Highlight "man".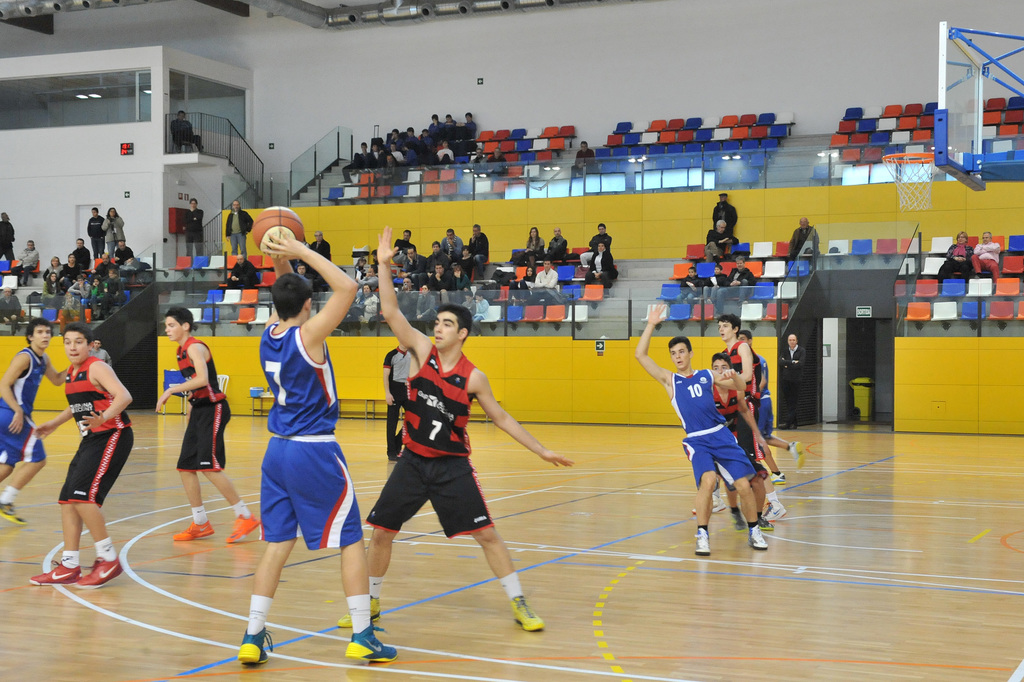
Highlighted region: rect(156, 308, 262, 545).
